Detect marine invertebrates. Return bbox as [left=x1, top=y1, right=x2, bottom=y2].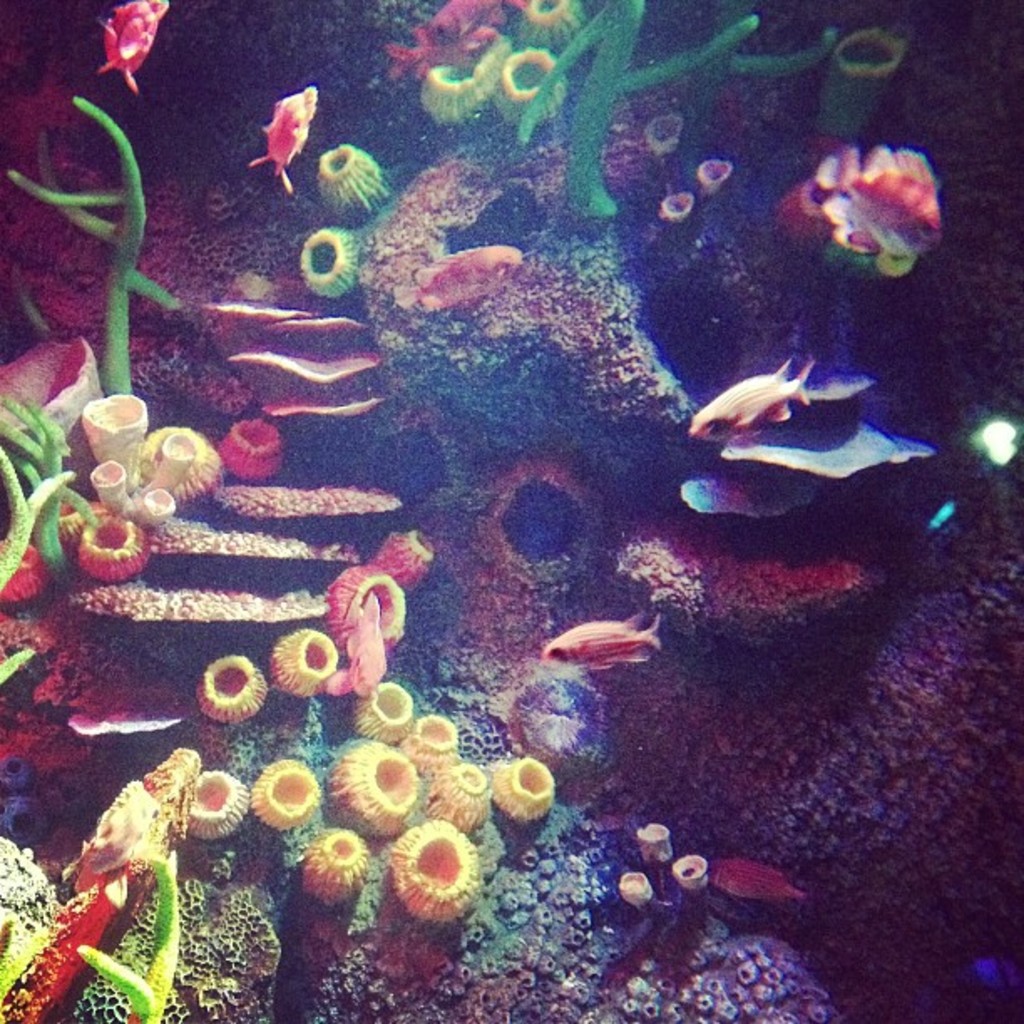
[left=219, top=415, right=296, bottom=480].
